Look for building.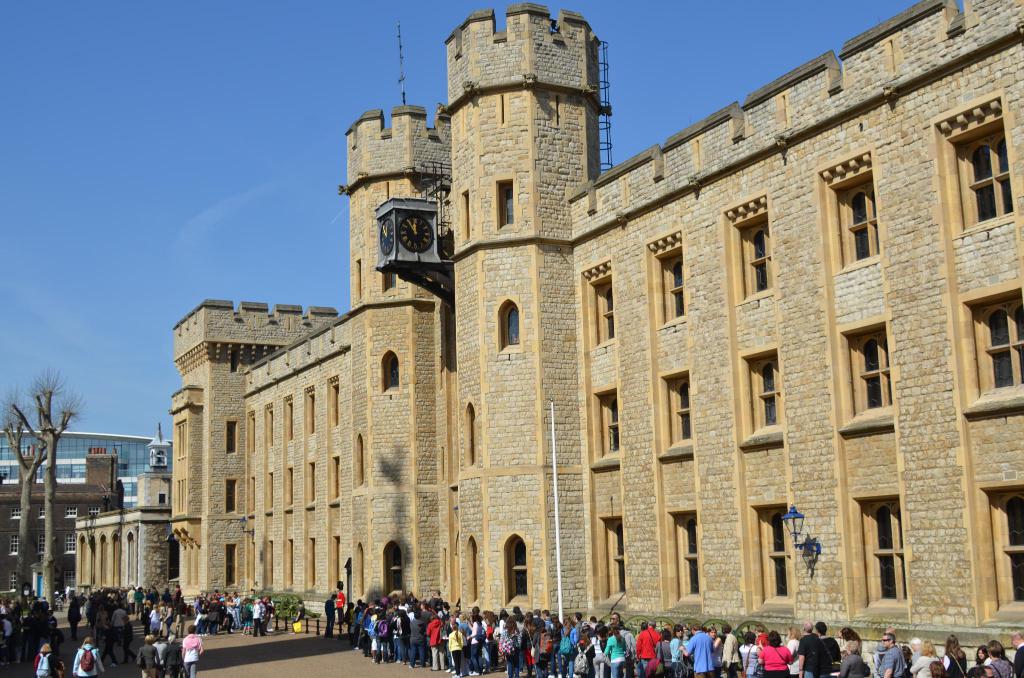
Found: 169/0/1023/650.
